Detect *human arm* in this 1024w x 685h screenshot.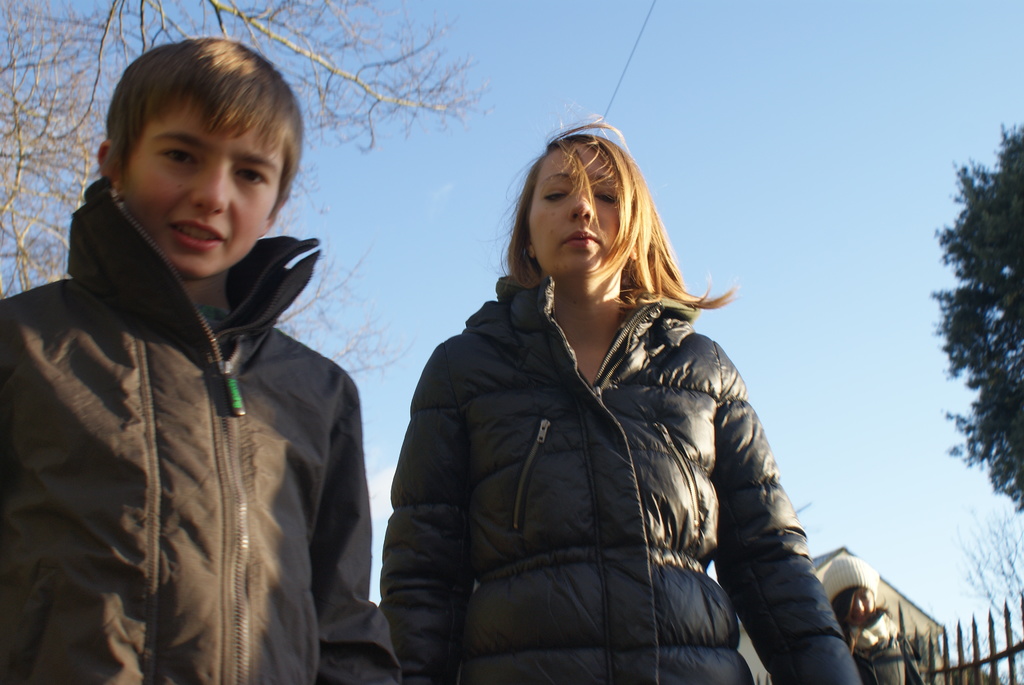
Detection: rect(719, 439, 840, 684).
